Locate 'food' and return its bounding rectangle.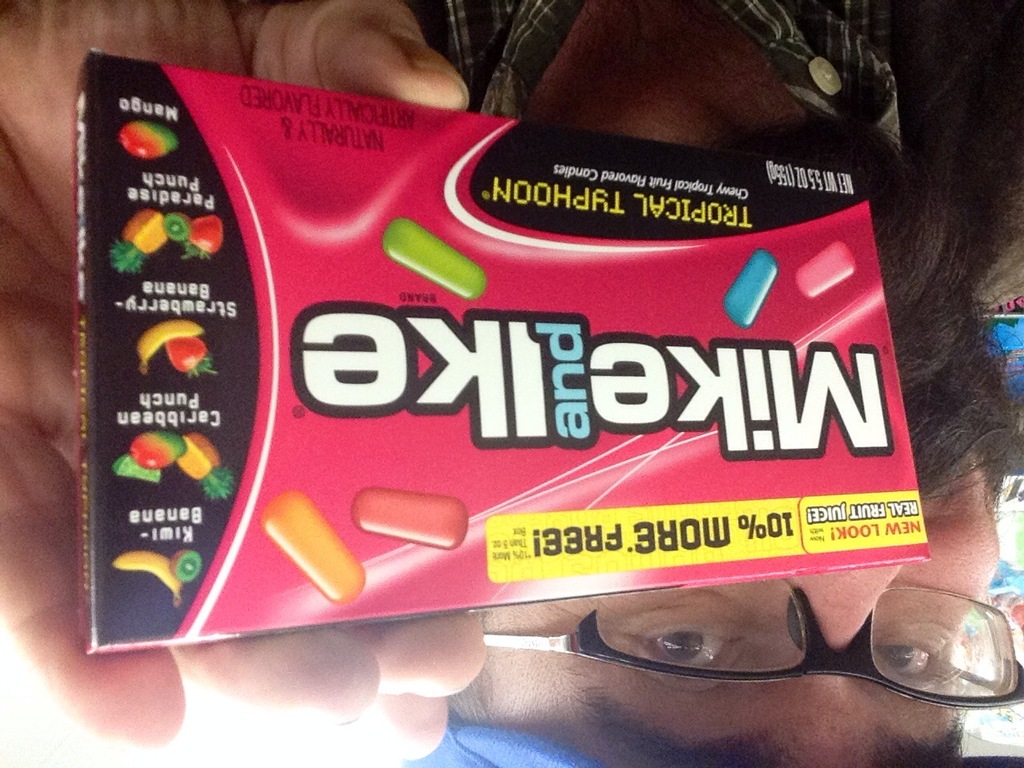
159,211,190,241.
